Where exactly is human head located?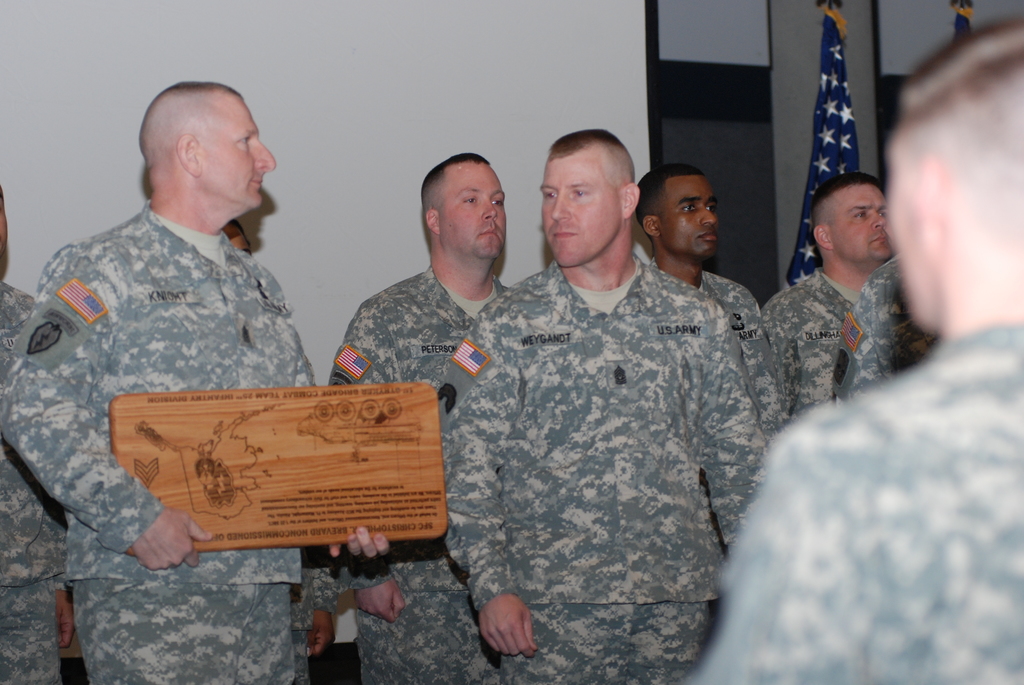
Its bounding box is locate(527, 119, 646, 267).
